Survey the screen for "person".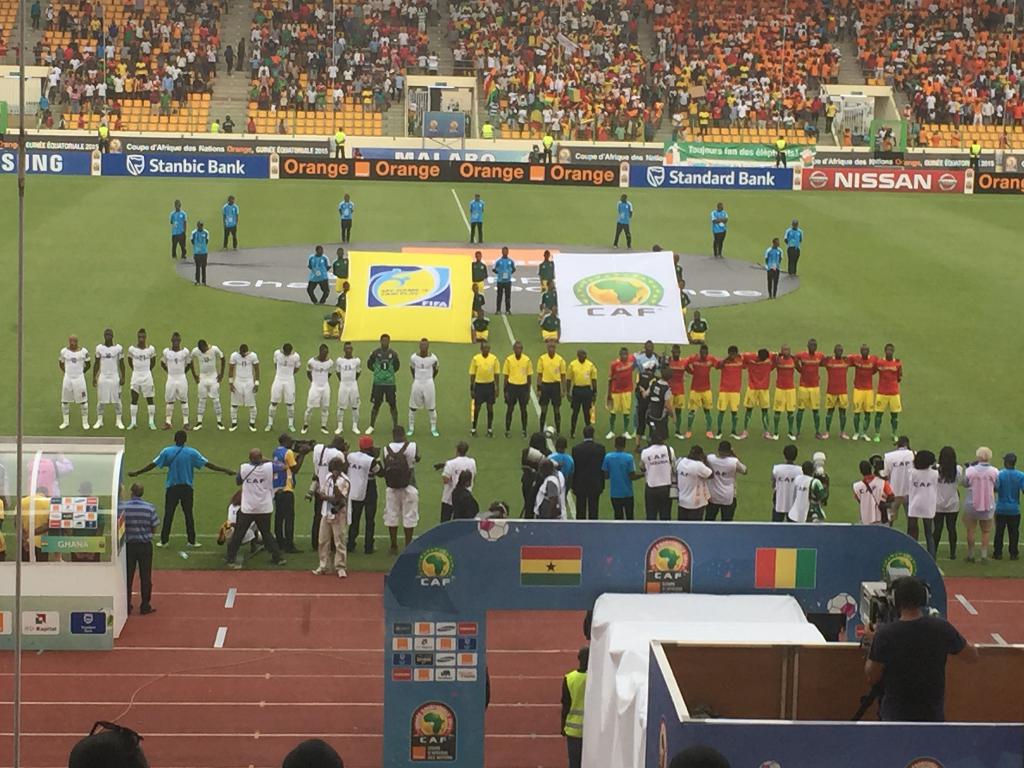
Survey found: box=[76, 113, 86, 125].
